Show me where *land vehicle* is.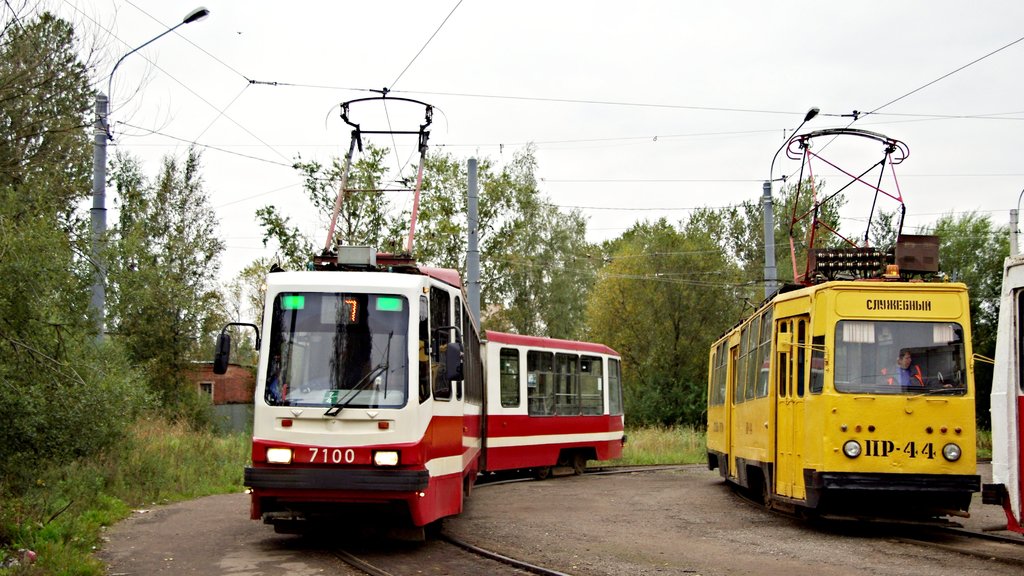
*land vehicle* is at [left=229, top=252, right=641, bottom=490].
